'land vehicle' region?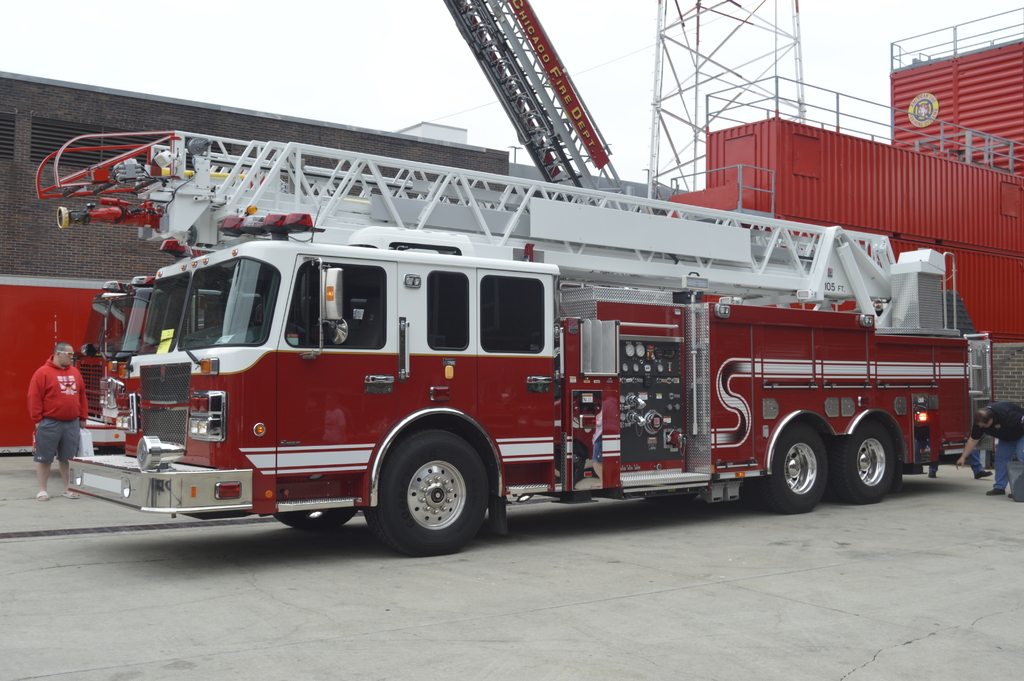
bbox=[79, 276, 371, 448]
